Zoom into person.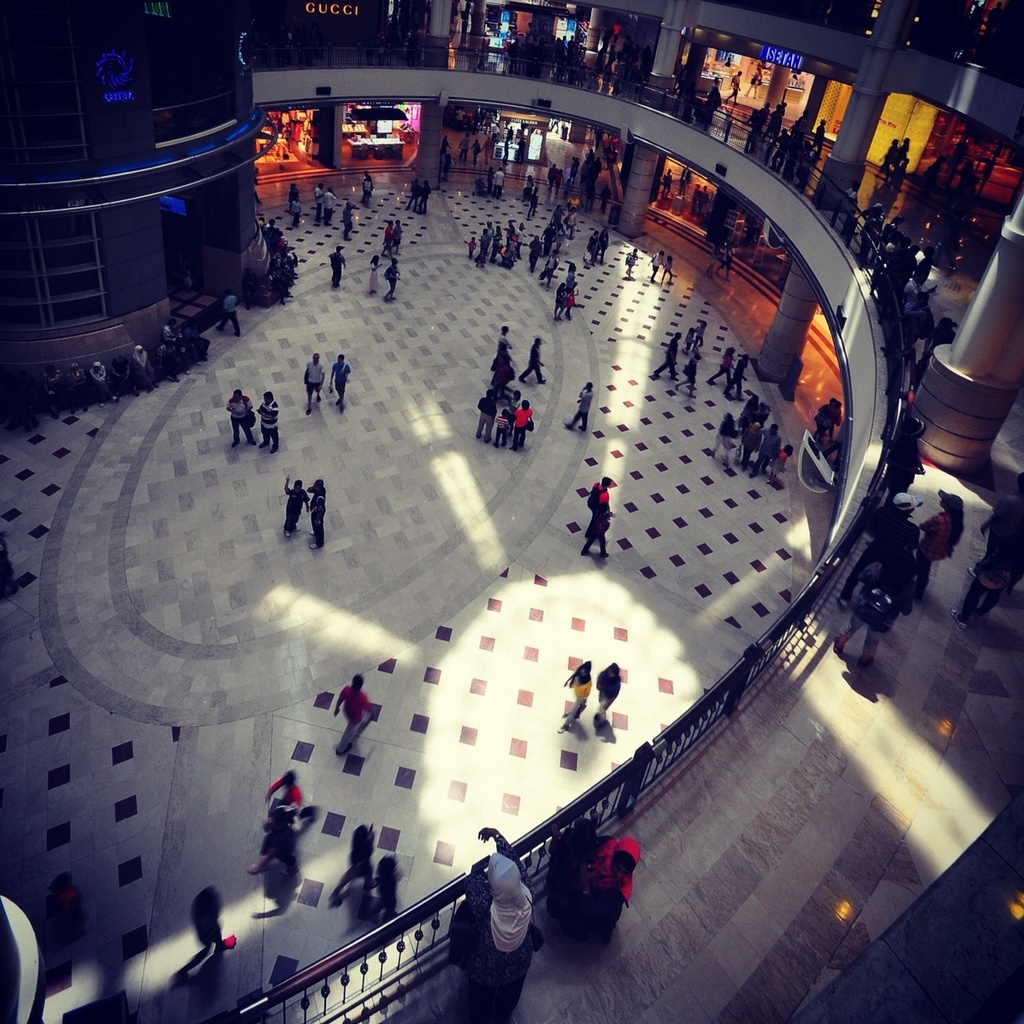
Zoom target: bbox=[159, 340, 177, 375].
